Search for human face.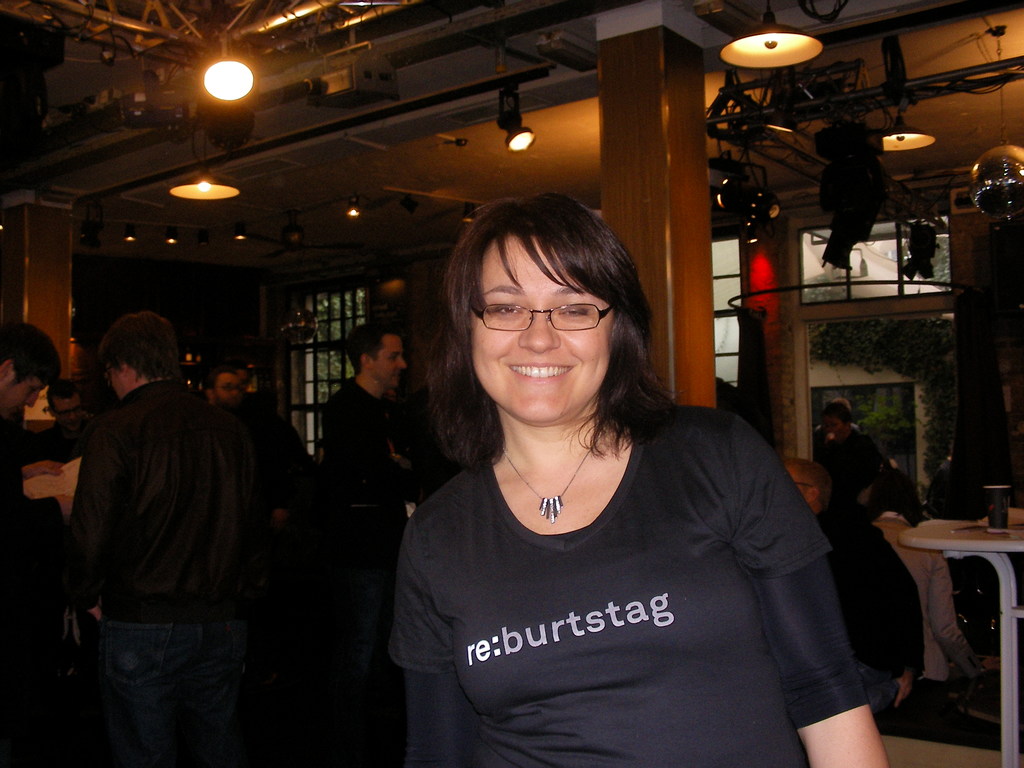
Found at box=[467, 229, 612, 426].
